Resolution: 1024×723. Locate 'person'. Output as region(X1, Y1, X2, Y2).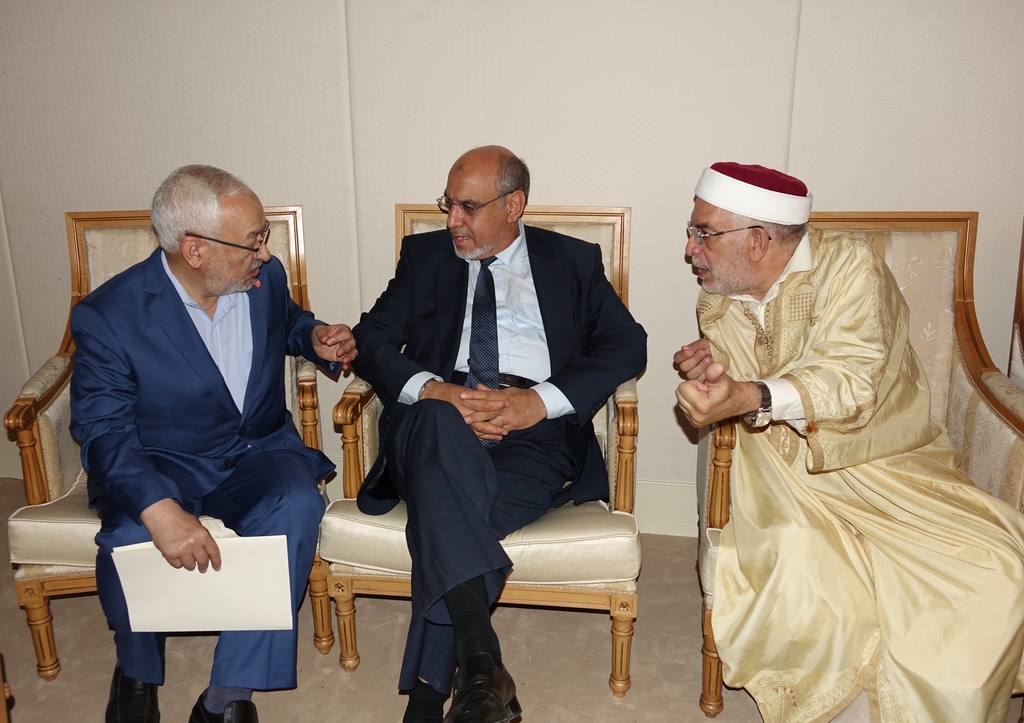
region(673, 162, 1023, 722).
